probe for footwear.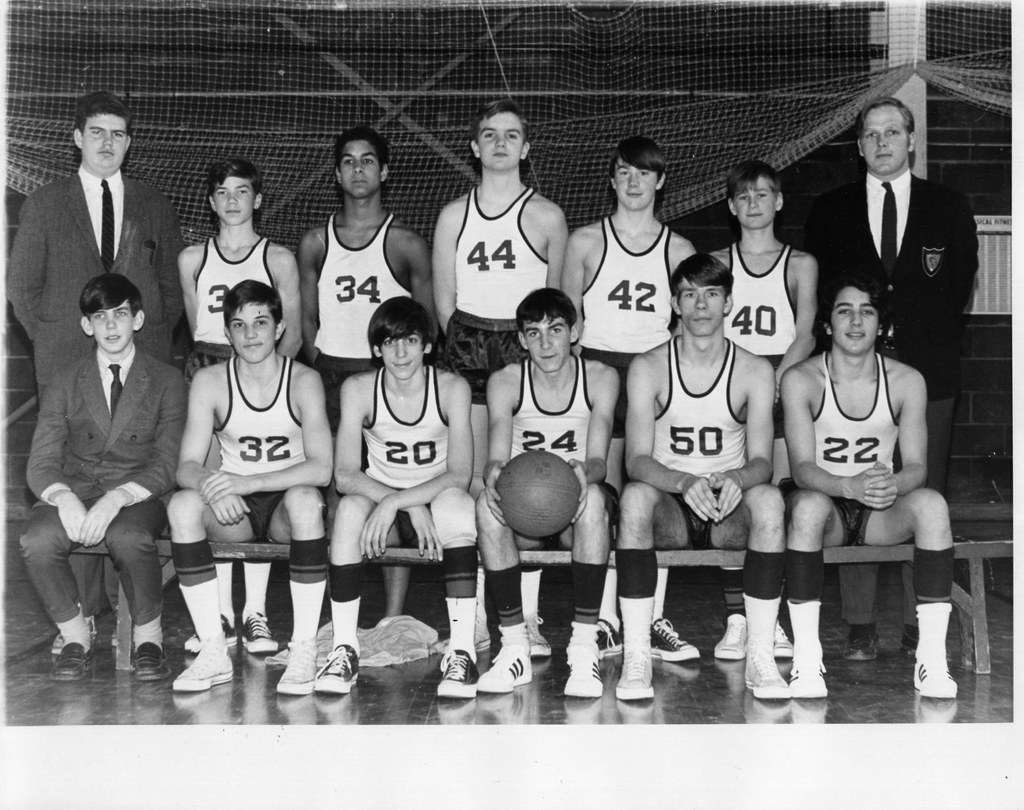
Probe result: 904:649:959:700.
